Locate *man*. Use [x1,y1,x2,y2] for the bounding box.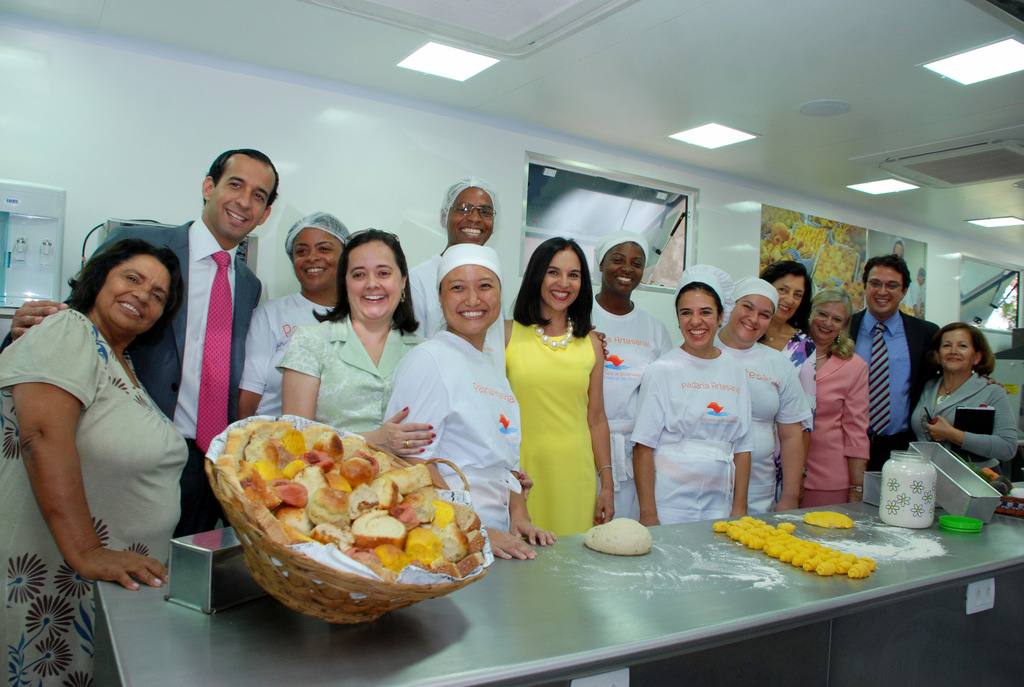
[843,257,1009,471].
